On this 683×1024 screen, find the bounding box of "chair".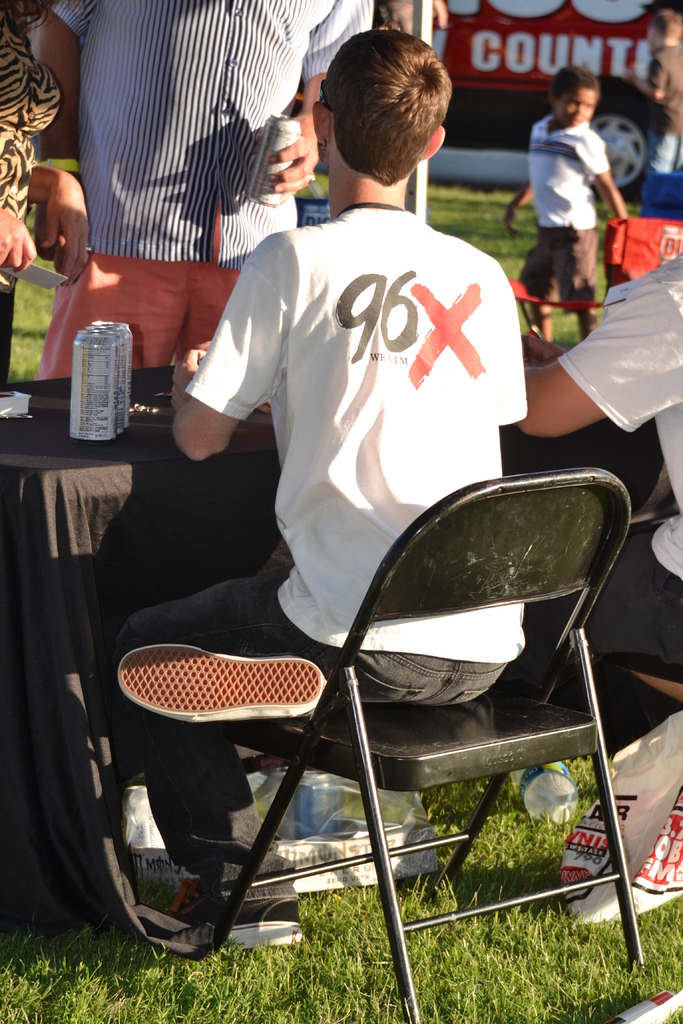
Bounding box: <region>451, 652, 682, 863</region>.
